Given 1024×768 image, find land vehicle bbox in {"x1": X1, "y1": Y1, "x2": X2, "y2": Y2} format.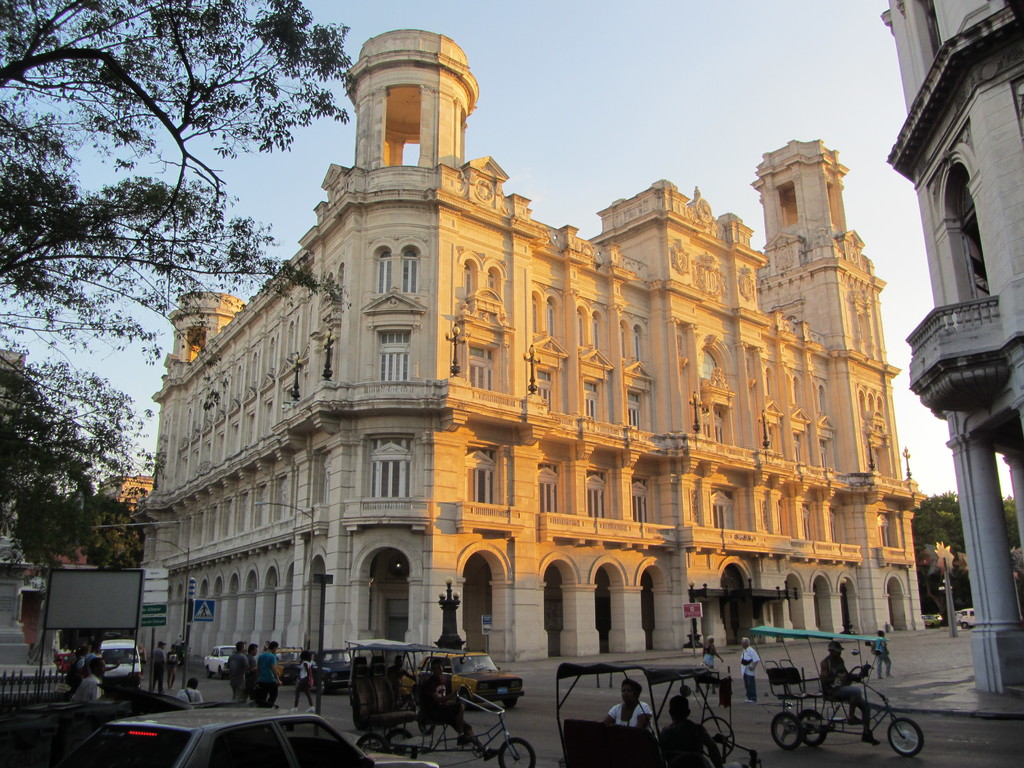
{"x1": 99, "y1": 639, "x2": 140, "y2": 689}.
